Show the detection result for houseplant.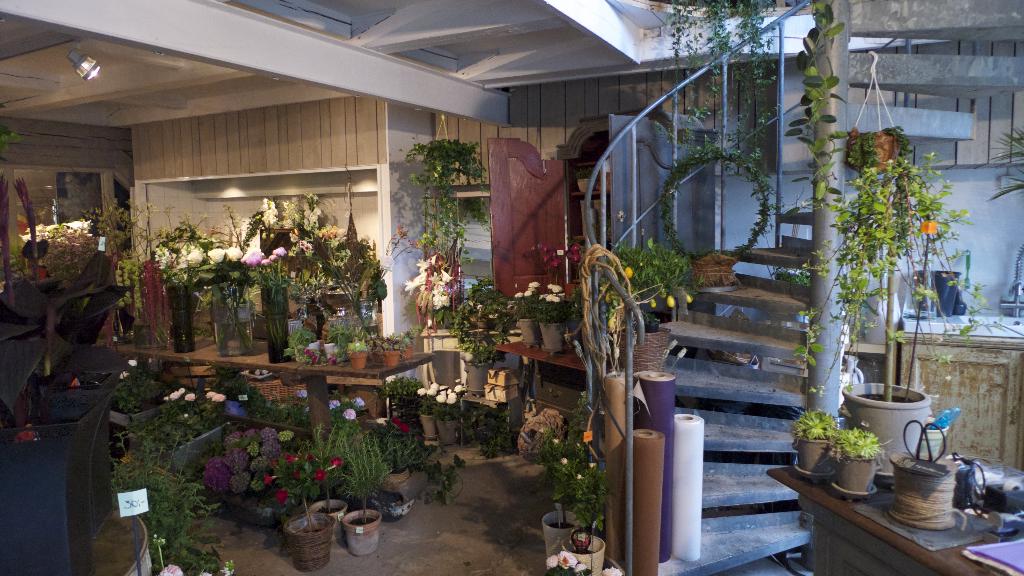
<bbox>562, 462, 609, 575</bbox>.
